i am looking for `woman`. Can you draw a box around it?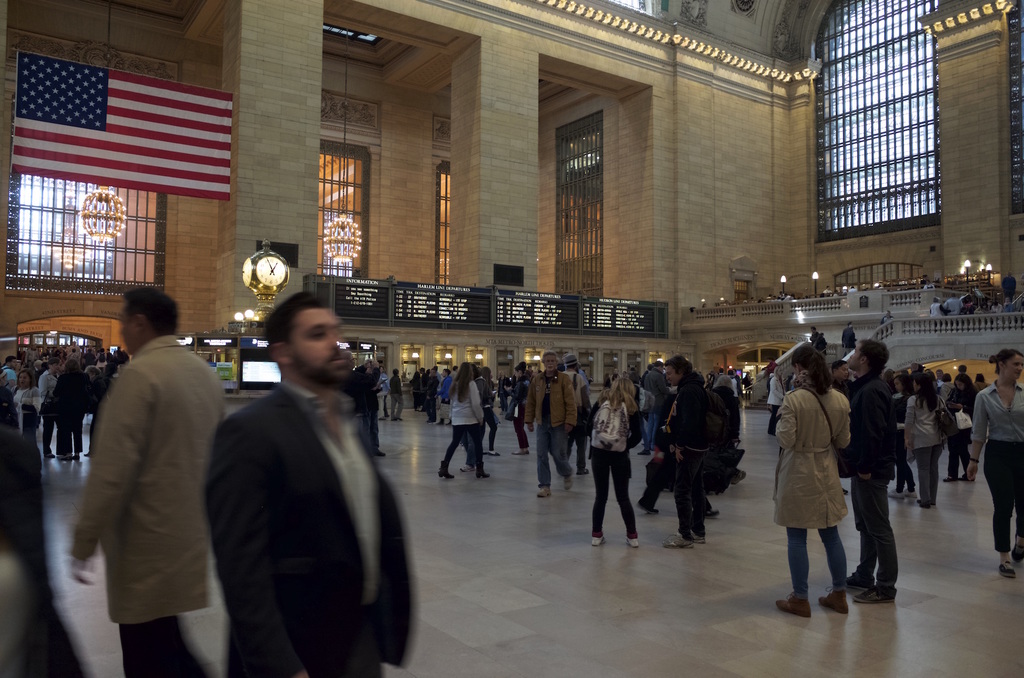
Sure, the bounding box is x1=941 y1=376 x2=977 y2=486.
